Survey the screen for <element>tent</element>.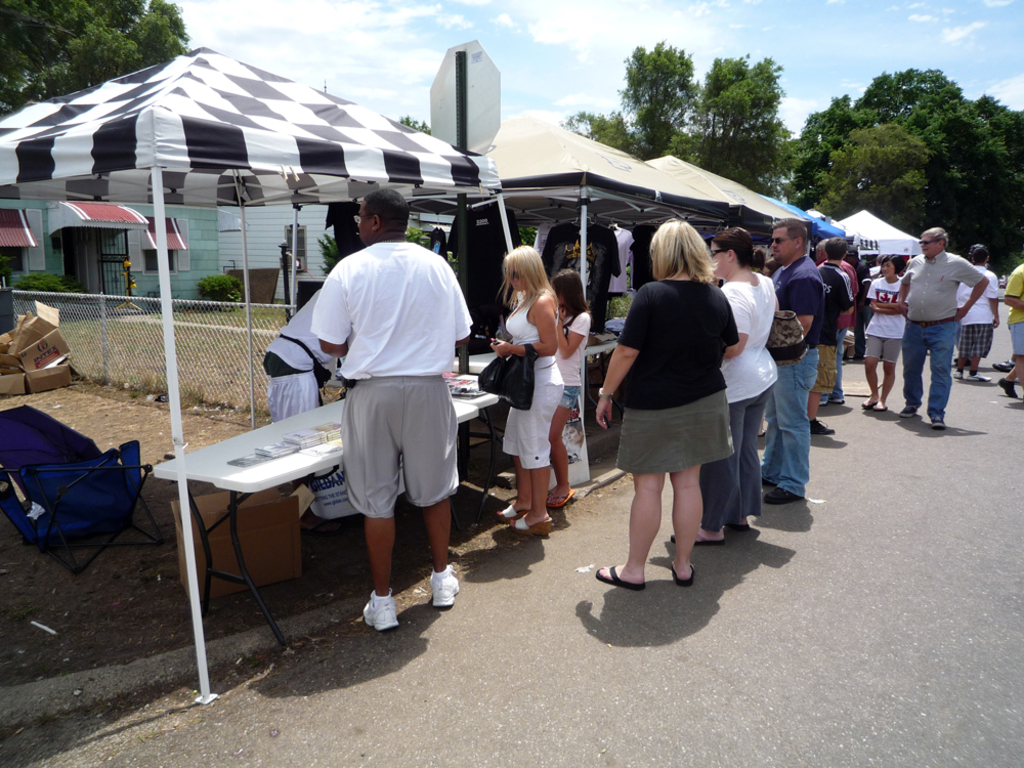
Survey found: detection(484, 90, 715, 414).
